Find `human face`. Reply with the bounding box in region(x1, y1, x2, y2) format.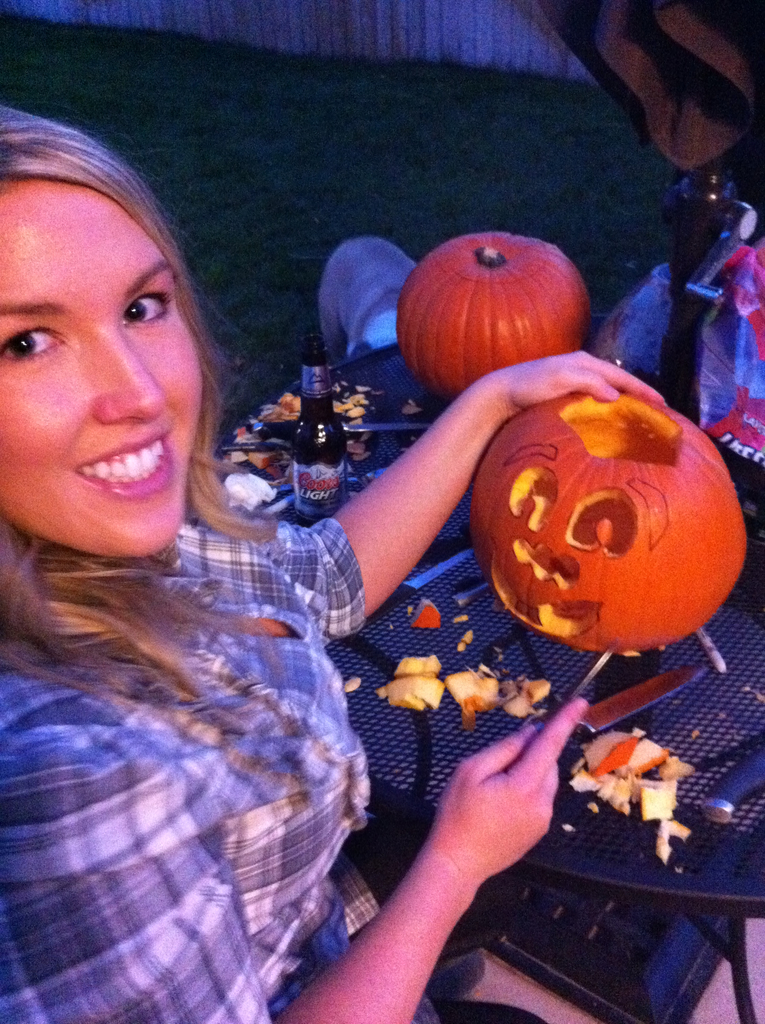
region(0, 183, 200, 564).
